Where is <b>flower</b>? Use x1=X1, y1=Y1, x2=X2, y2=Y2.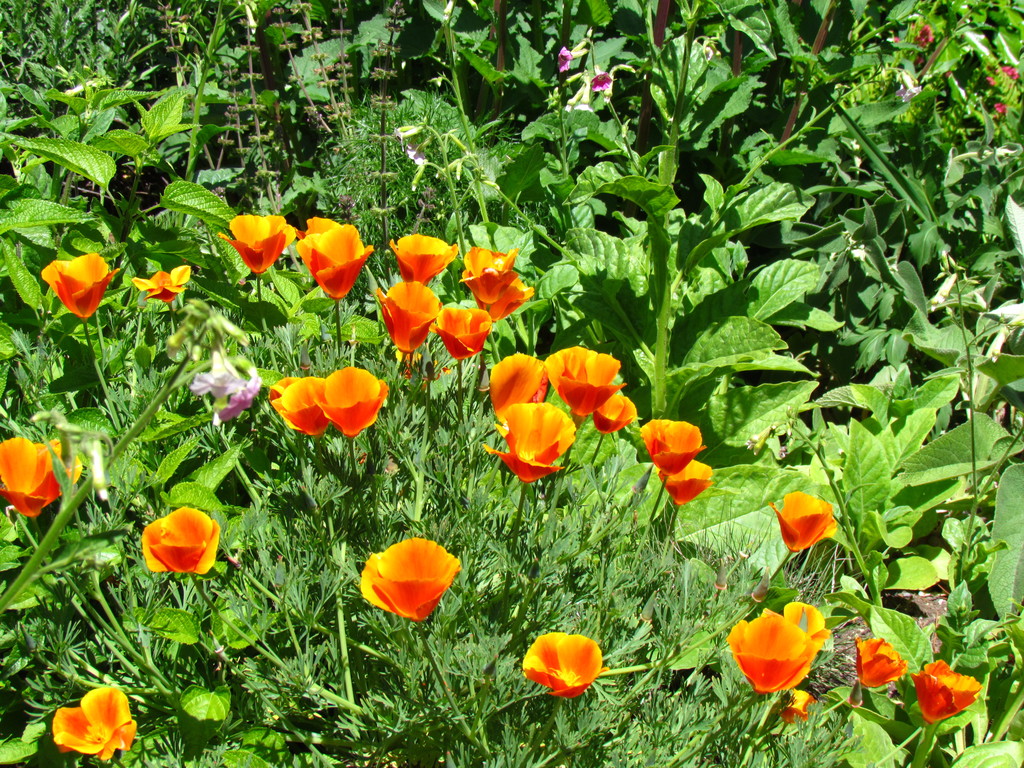
x1=487, y1=352, x2=547, y2=421.
